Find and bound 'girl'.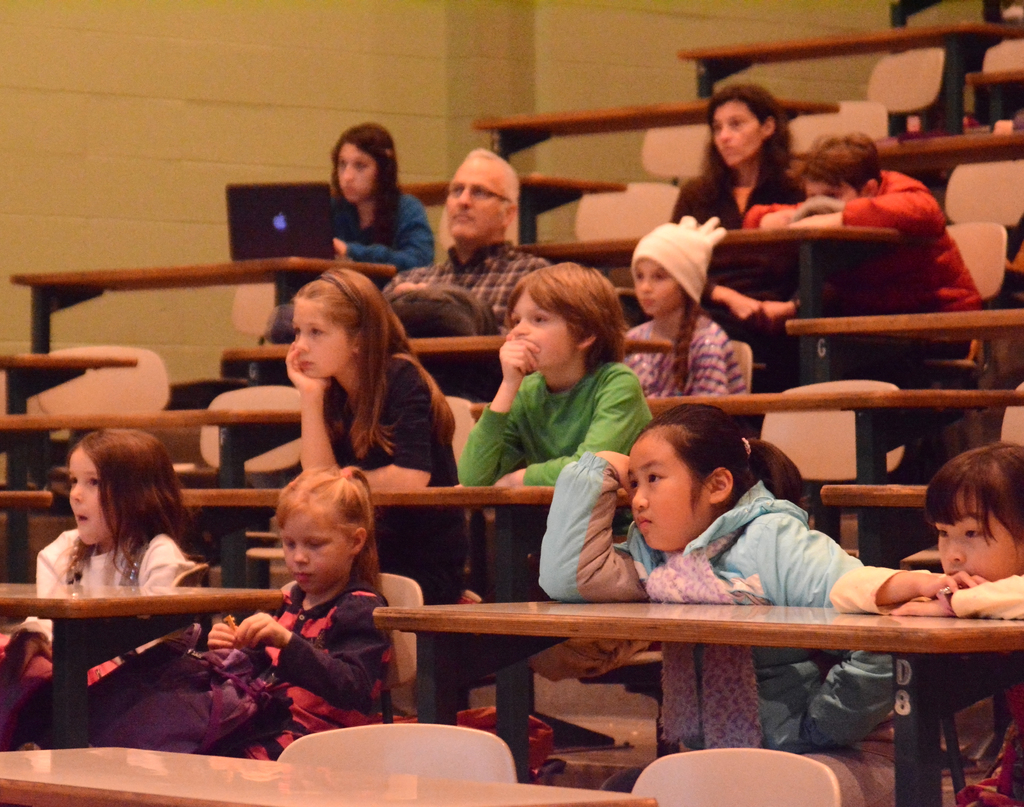
Bound: bbox(827, 441, 1023, 806).
